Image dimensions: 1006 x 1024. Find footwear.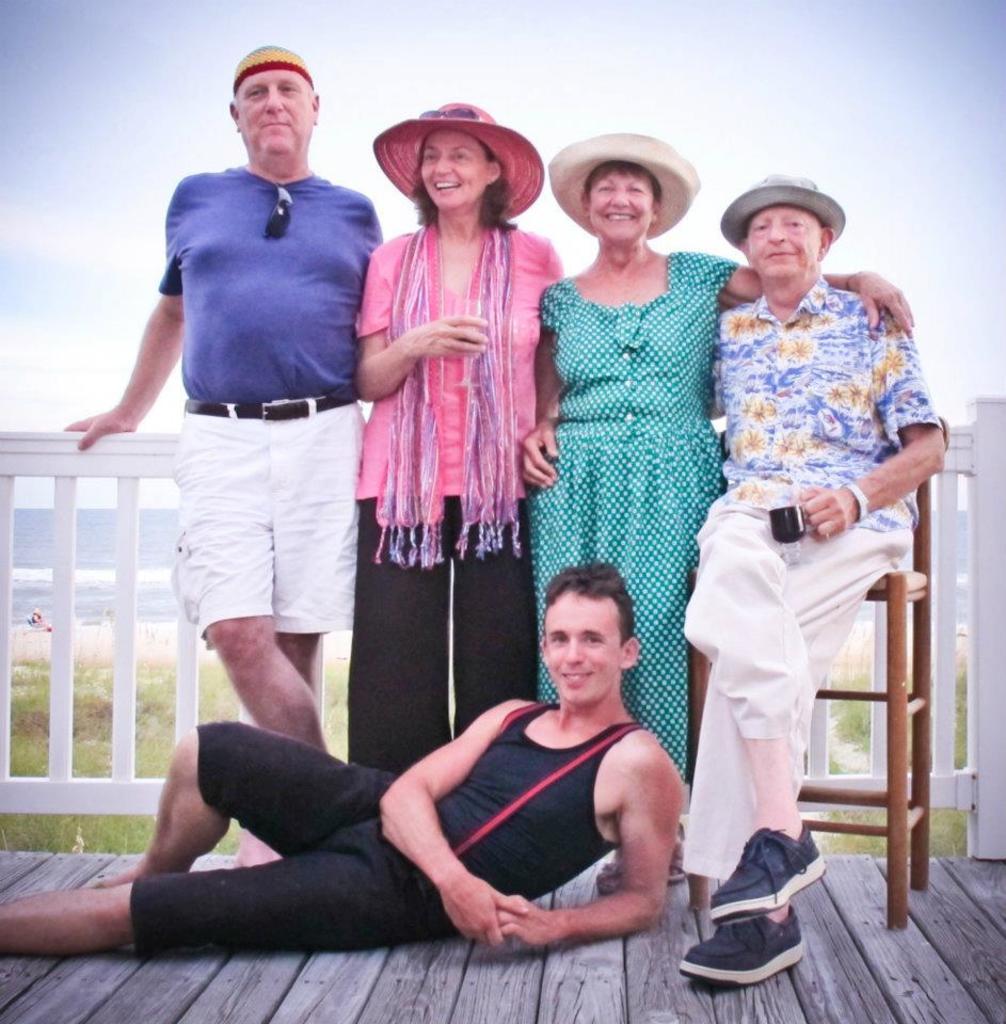
region(704, 821, 830, 921).
